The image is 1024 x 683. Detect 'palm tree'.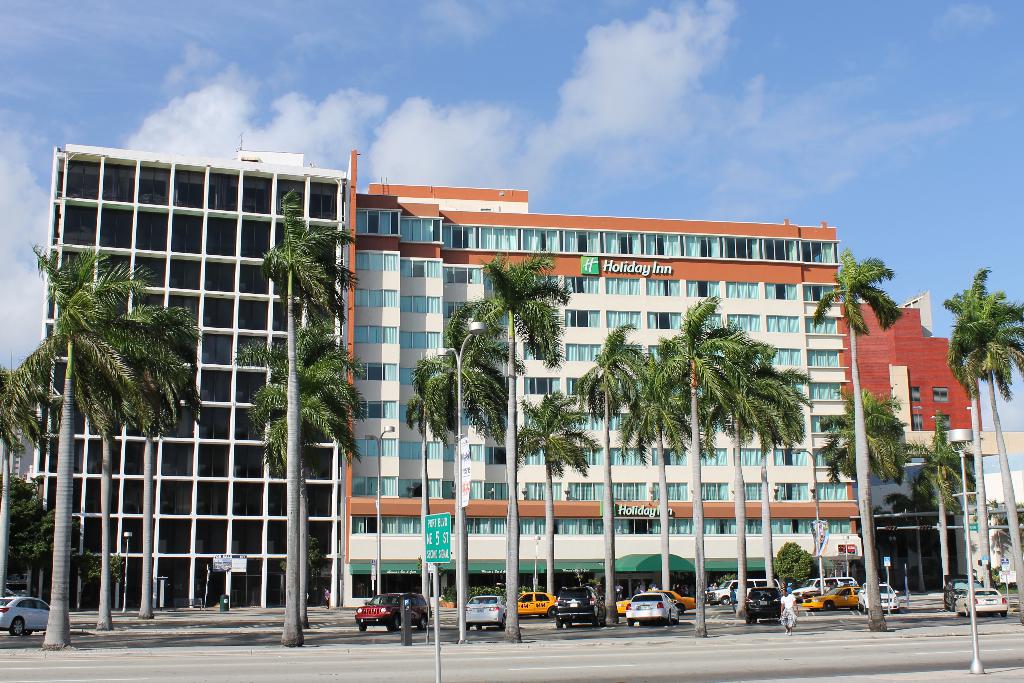
Detection: x1=0, y1=266, x2=127, y2=650.
